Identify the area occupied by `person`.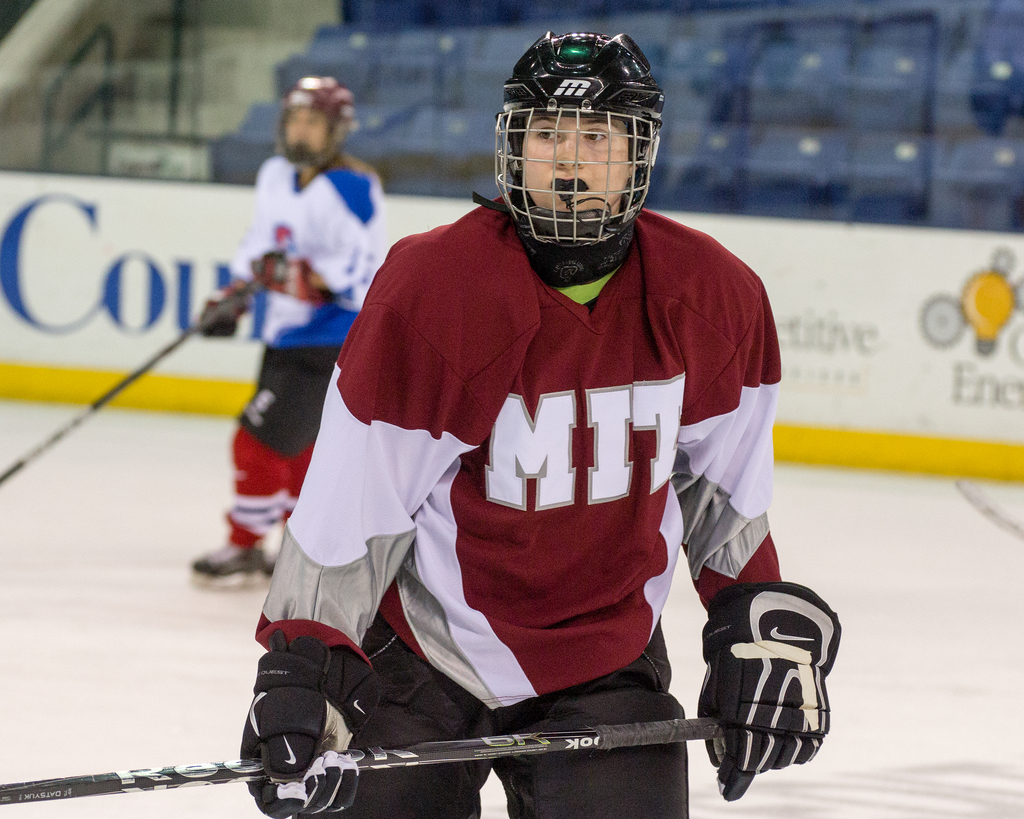
Area: [x1=283, y1=44, x2=789, y2=815].
